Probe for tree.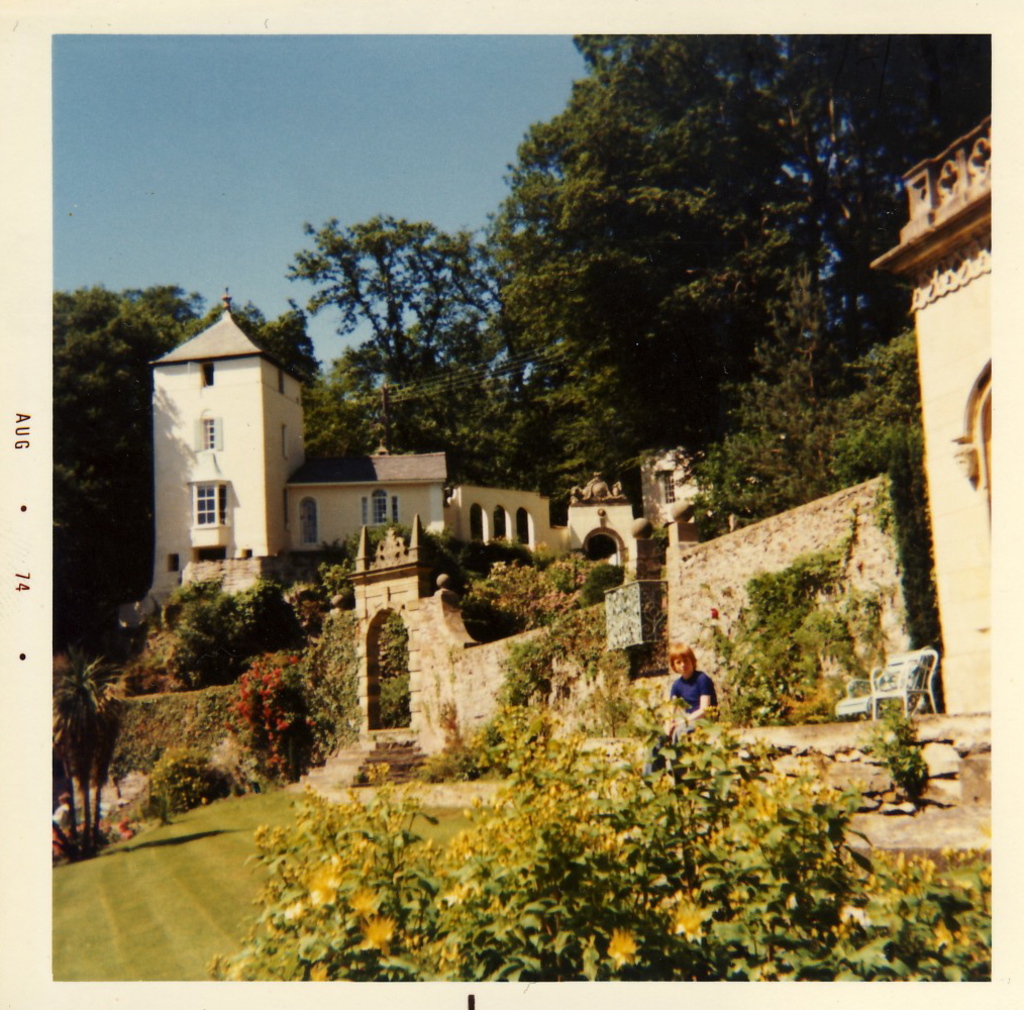
Probe result: 694,544,900,723.
